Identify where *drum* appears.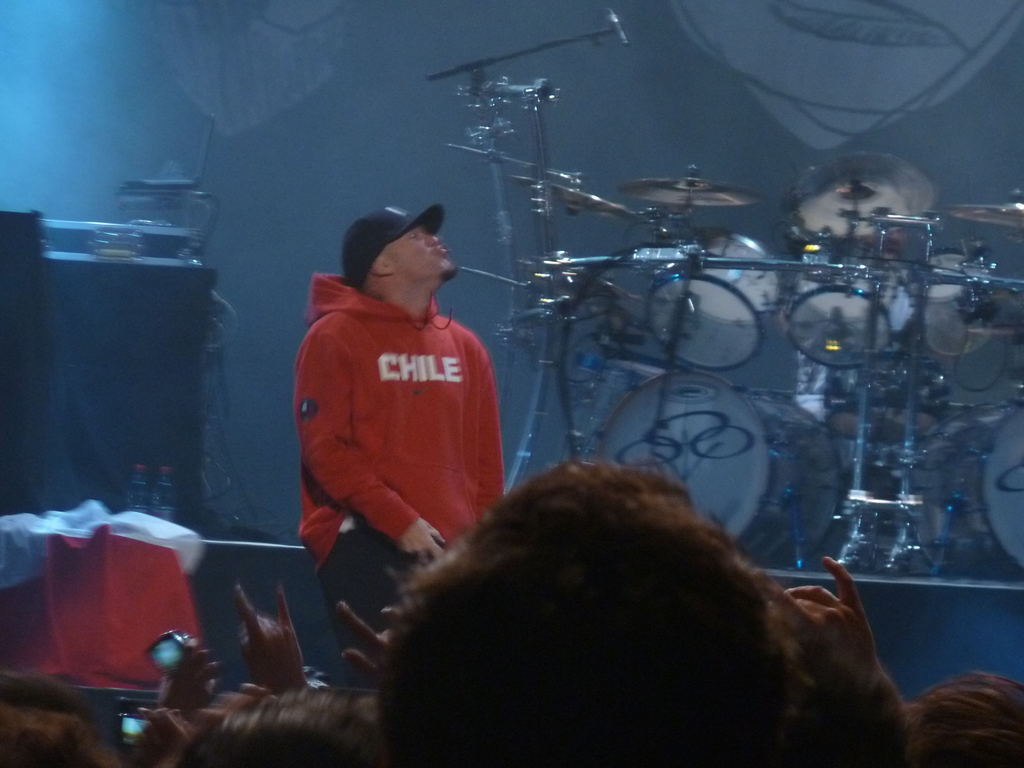
Appears at detection(792, 342, 948, 445).
